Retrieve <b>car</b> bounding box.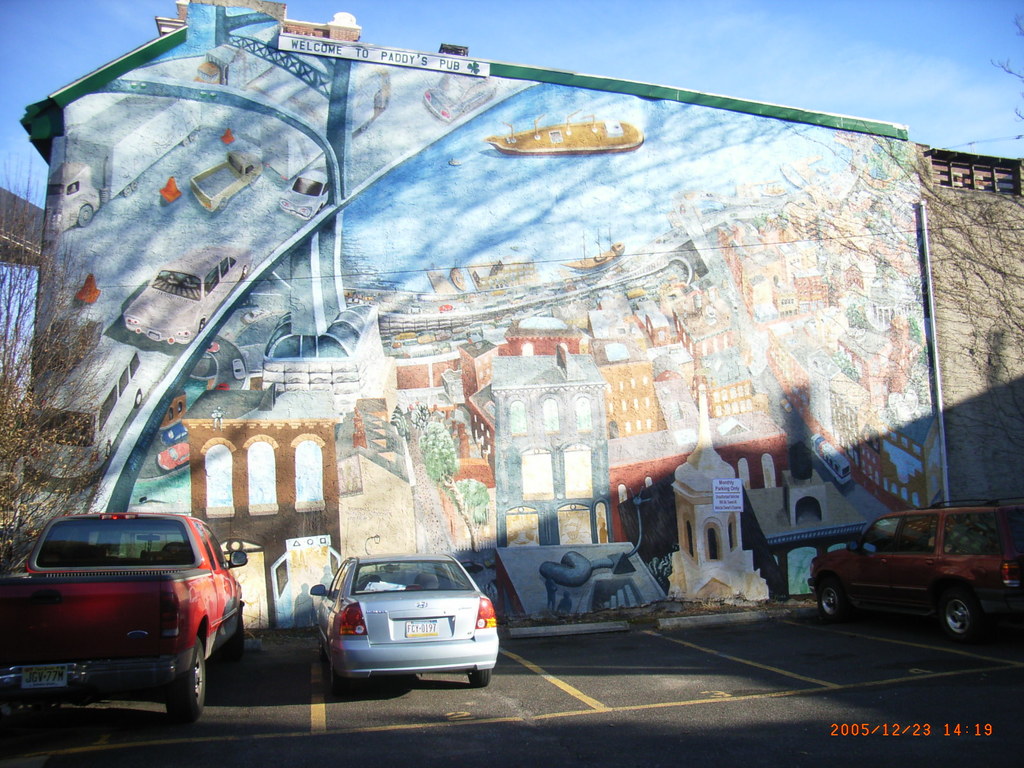
Bounding box: [x1=283, y1=170, x2=334, y2=223].
